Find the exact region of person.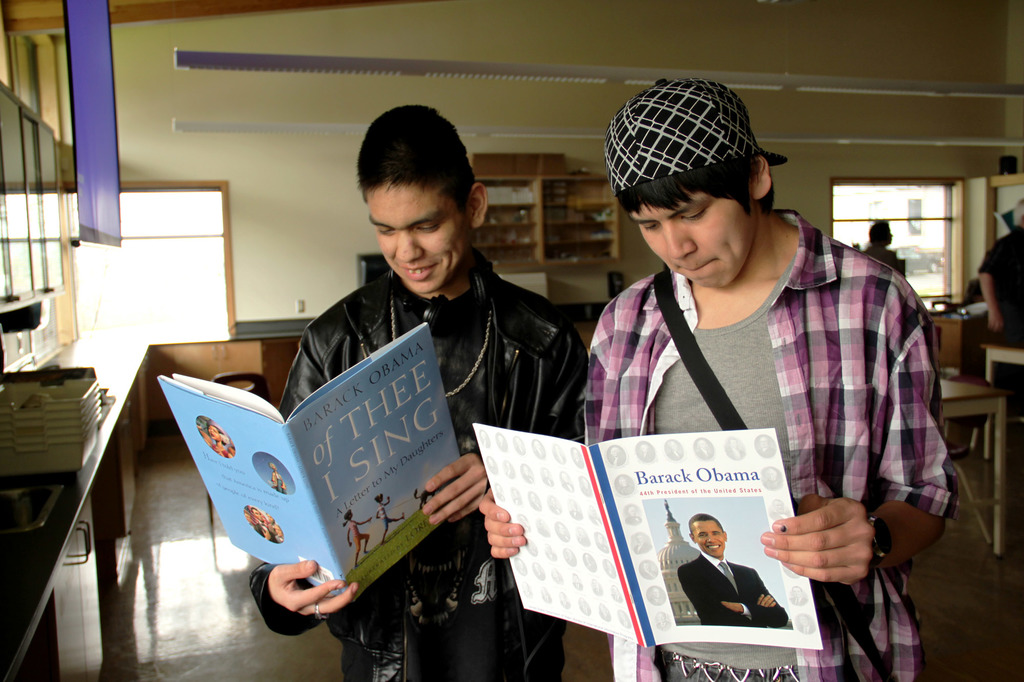
Exact region: Rect(245, 103, 589, 681).
